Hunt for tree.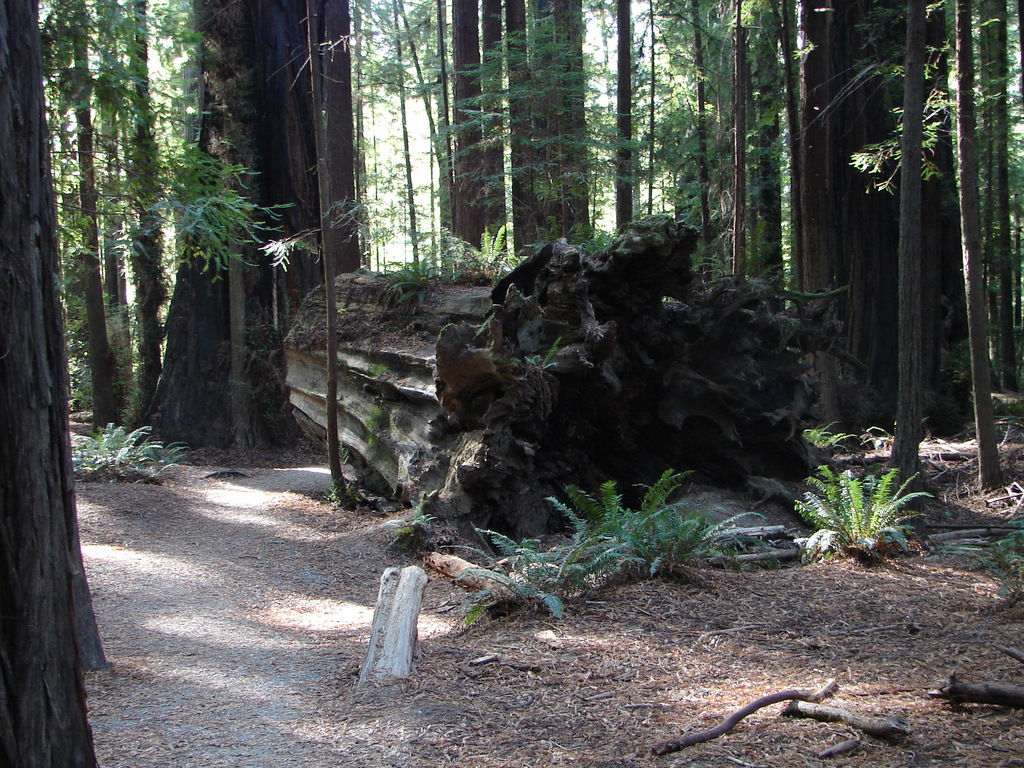
Hunted down at [left=803, top=0, right=877, bottom=373].
